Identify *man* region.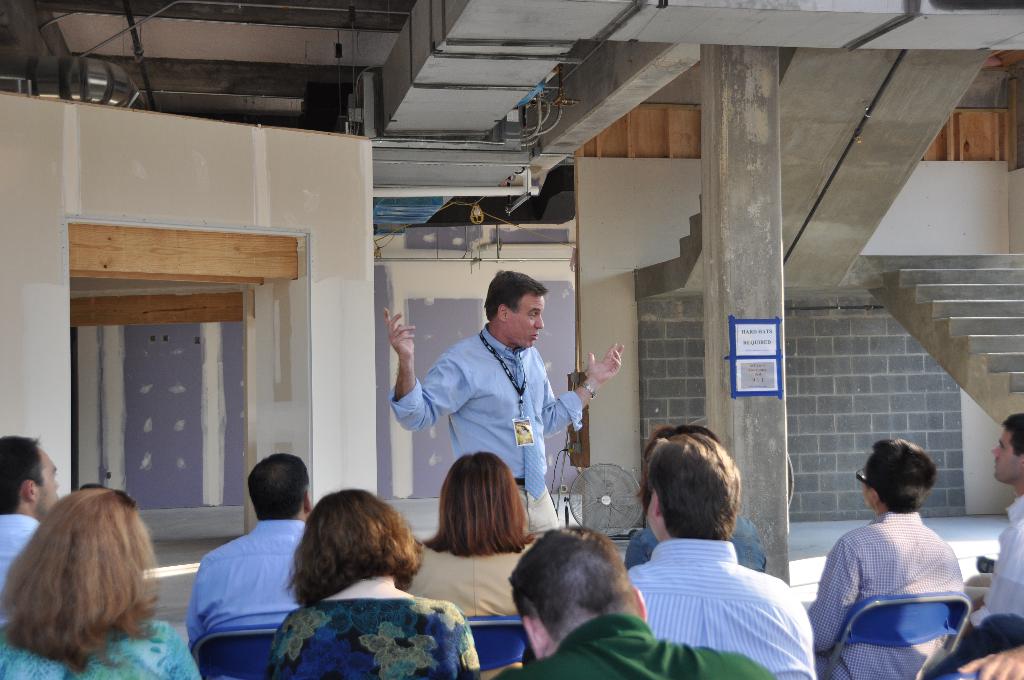
Region: 961,409,1023,632.
